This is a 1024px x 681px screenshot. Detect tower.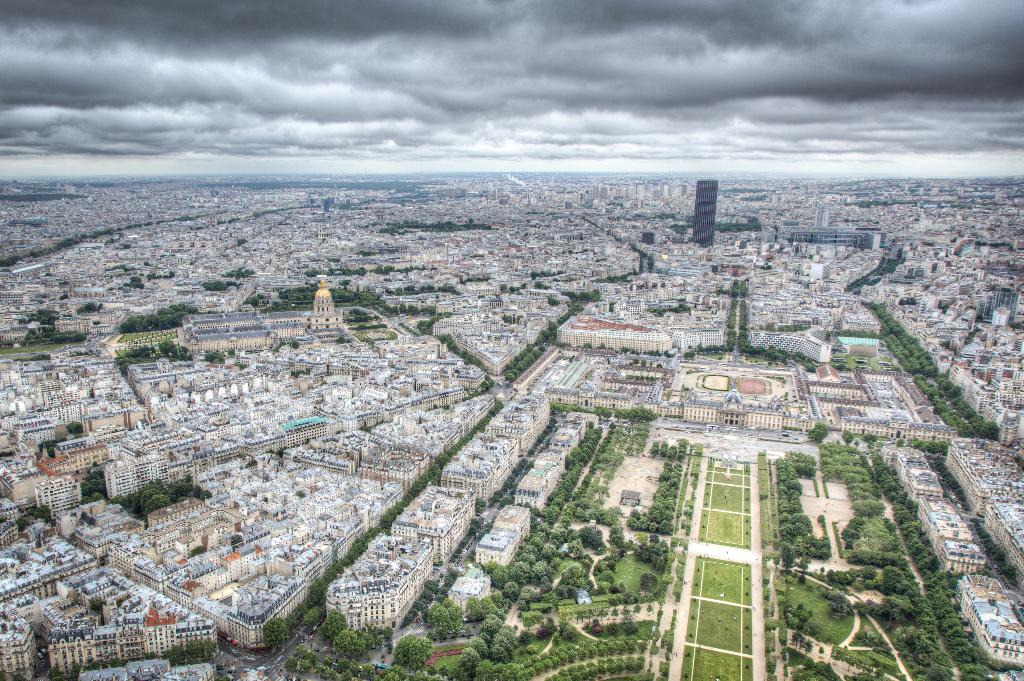
(785,227,884,248).
